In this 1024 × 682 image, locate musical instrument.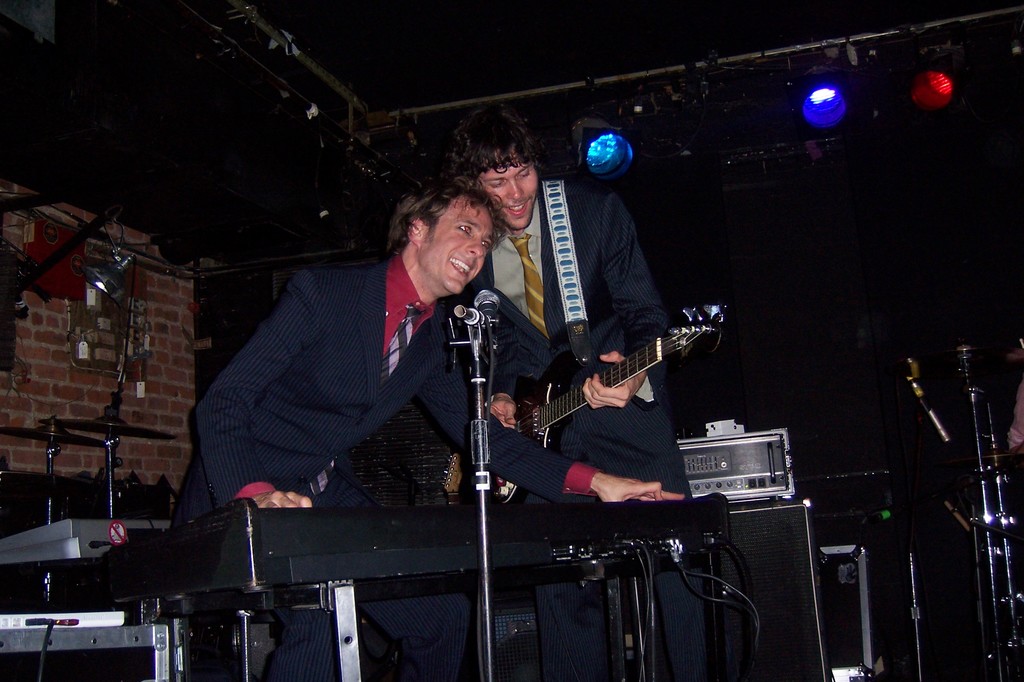
Bounding box: <box>68,483,733,611</box>.
